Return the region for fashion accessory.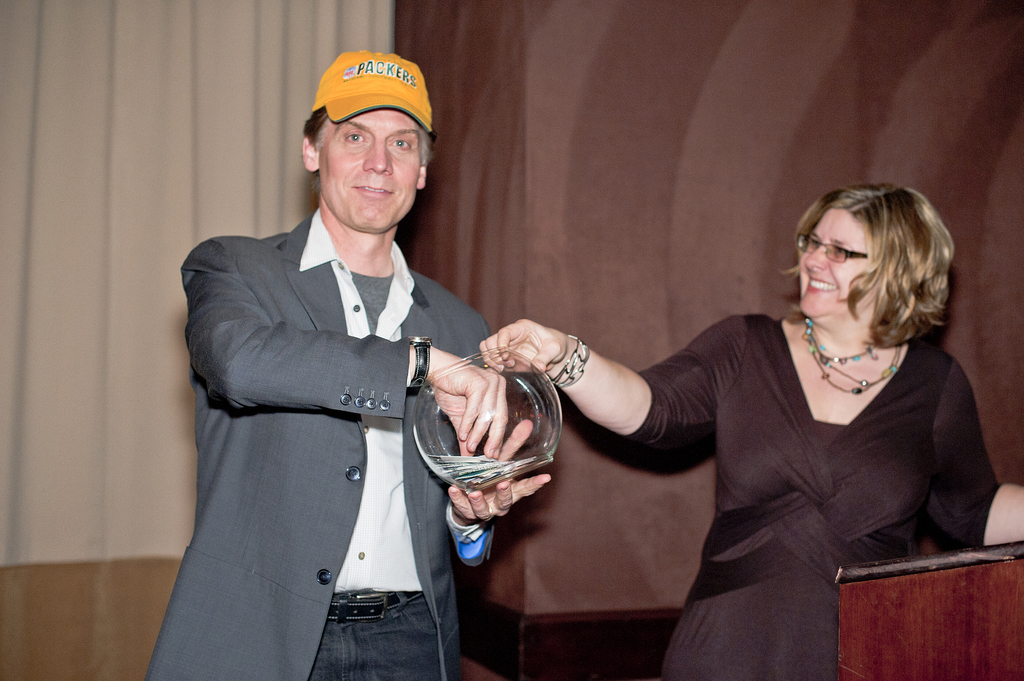
rect(822, 348, 904, 385).
